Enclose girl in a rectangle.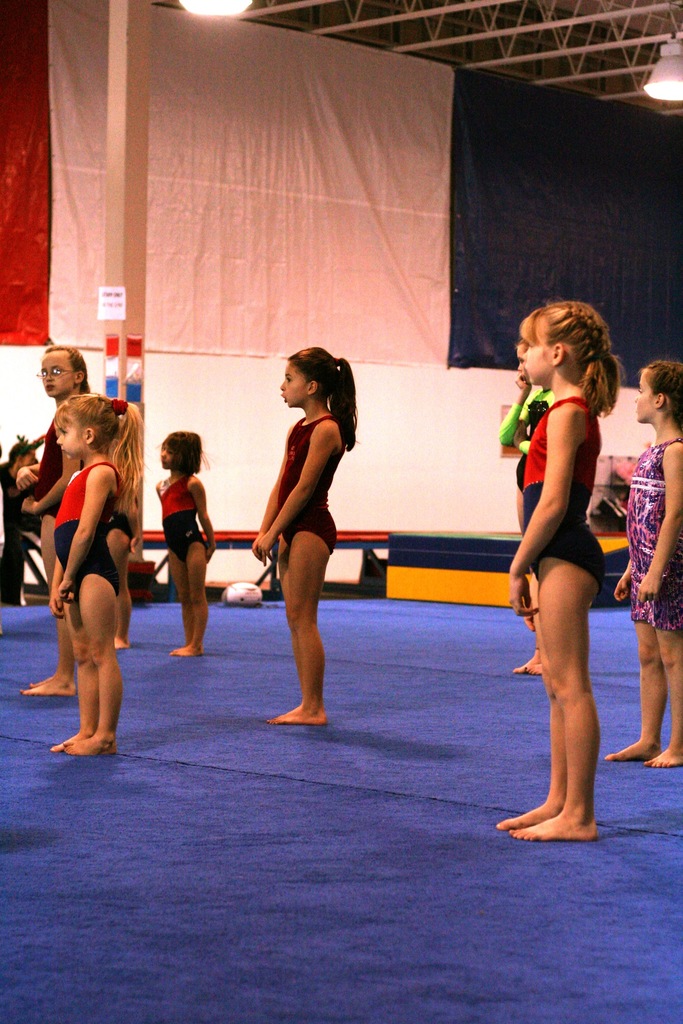
497:344:552:680.
